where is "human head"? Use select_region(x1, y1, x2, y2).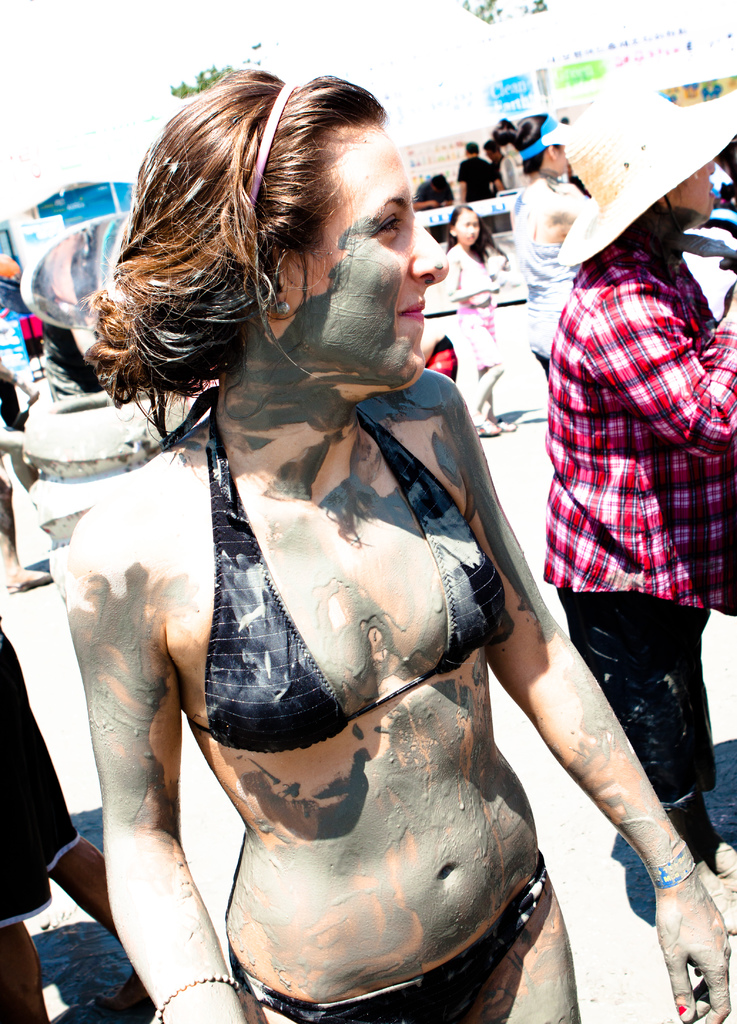
select_region(546, 63, 736, 259).
